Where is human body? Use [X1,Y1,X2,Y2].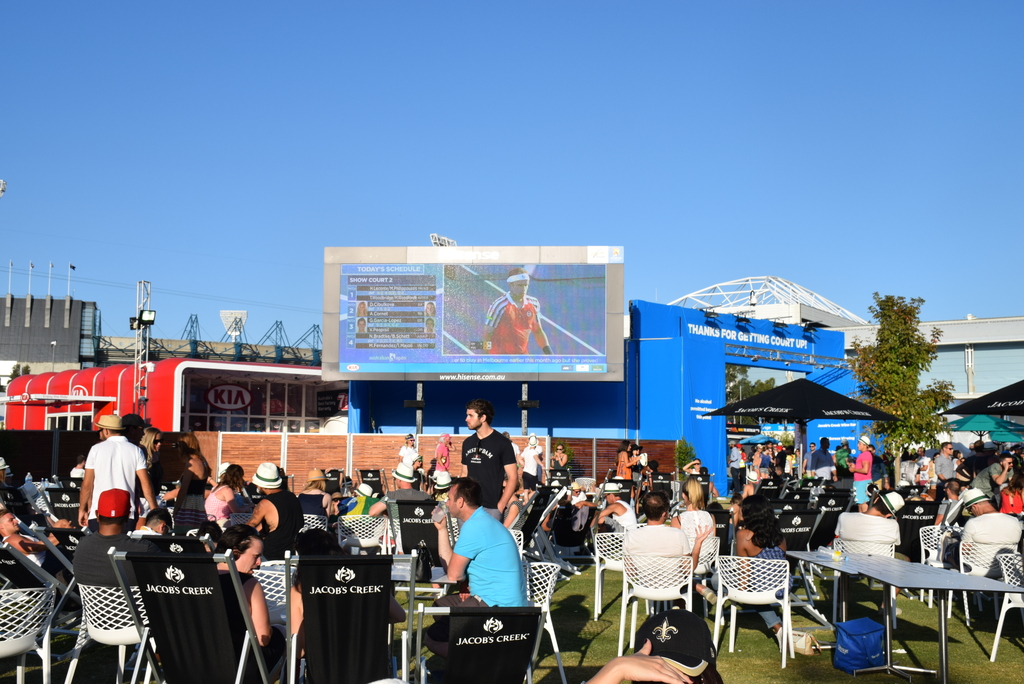
[84,438,154,532].
